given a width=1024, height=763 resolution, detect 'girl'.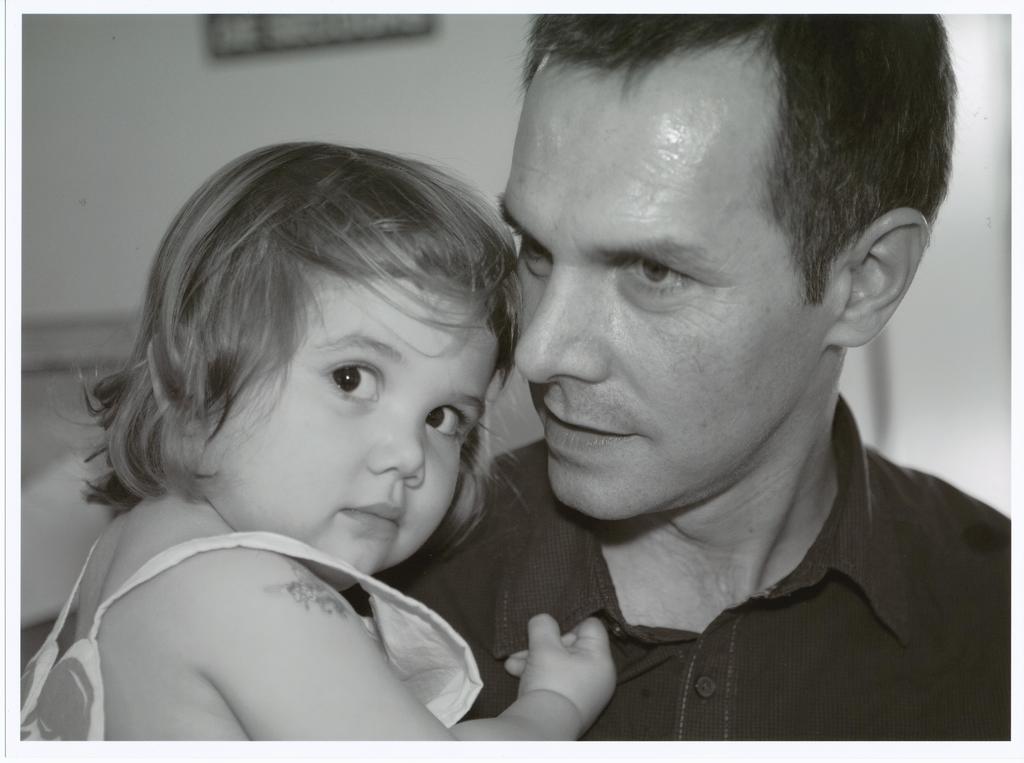
Rect(33, 147, 607, 748).
